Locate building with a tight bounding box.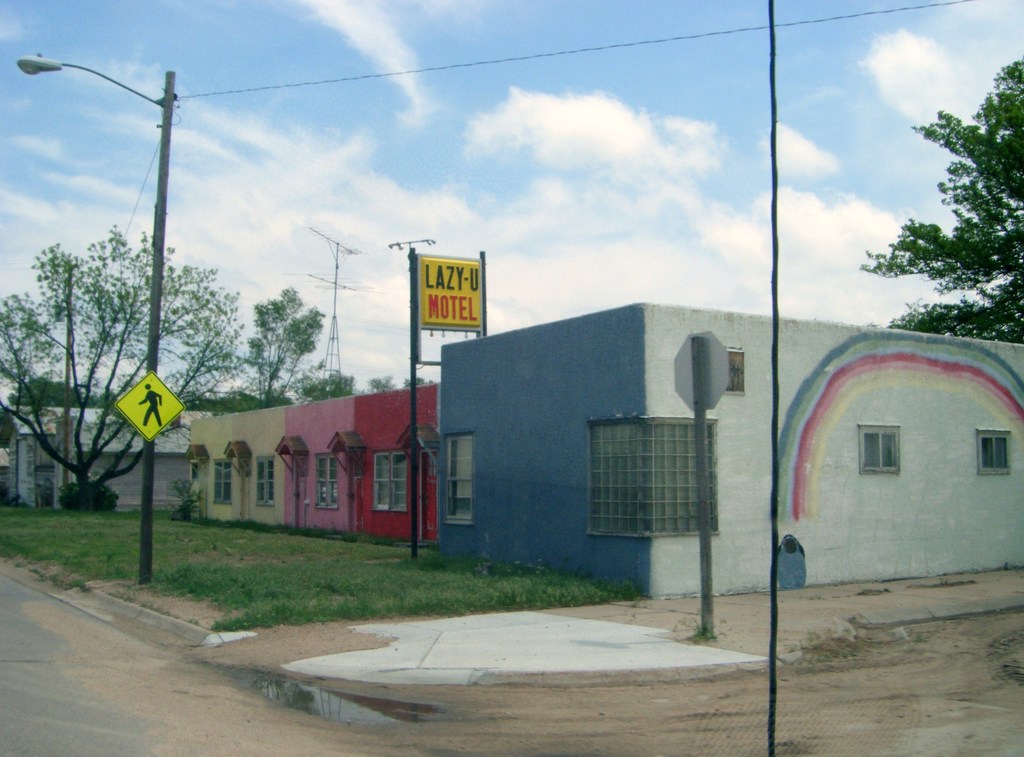
select_region(1, 401, 190, 511).
